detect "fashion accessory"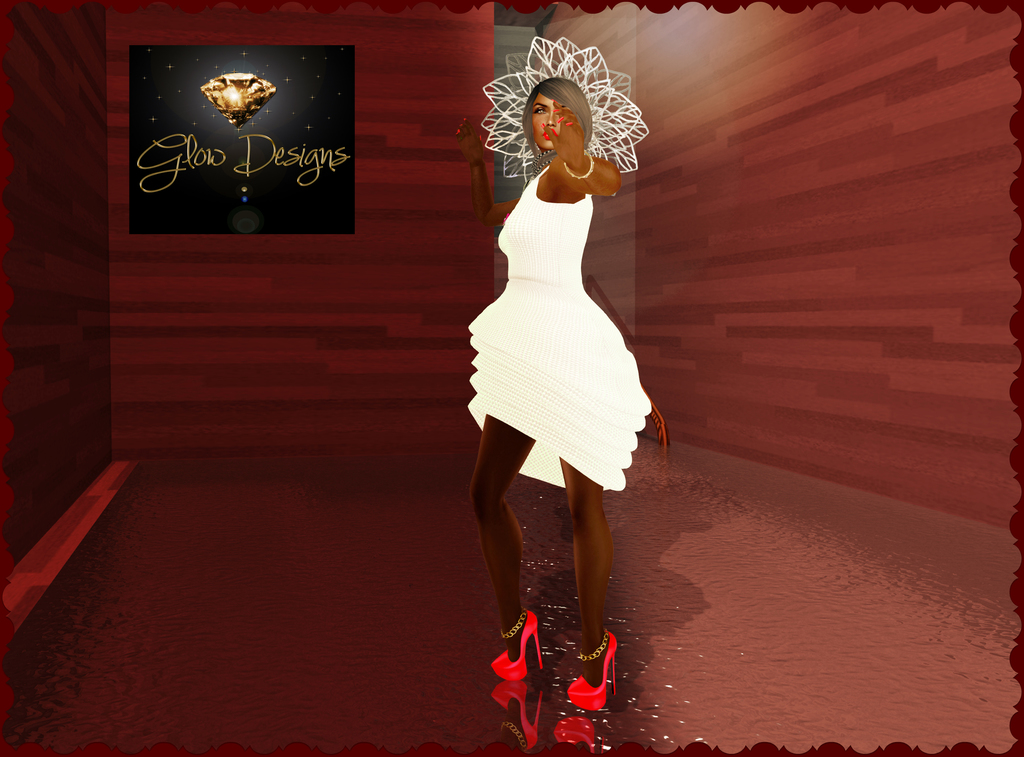
{"left": 560, "top": 152, "right": 595, "bottom": 179}
